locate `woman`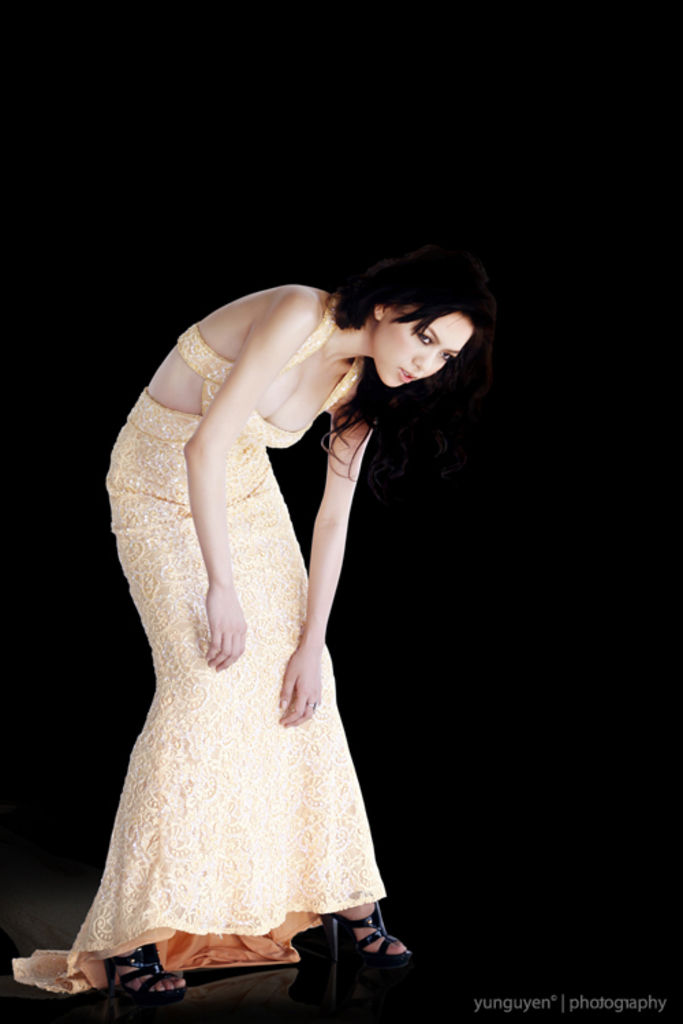
bbox(0, 257, 504, 999)
